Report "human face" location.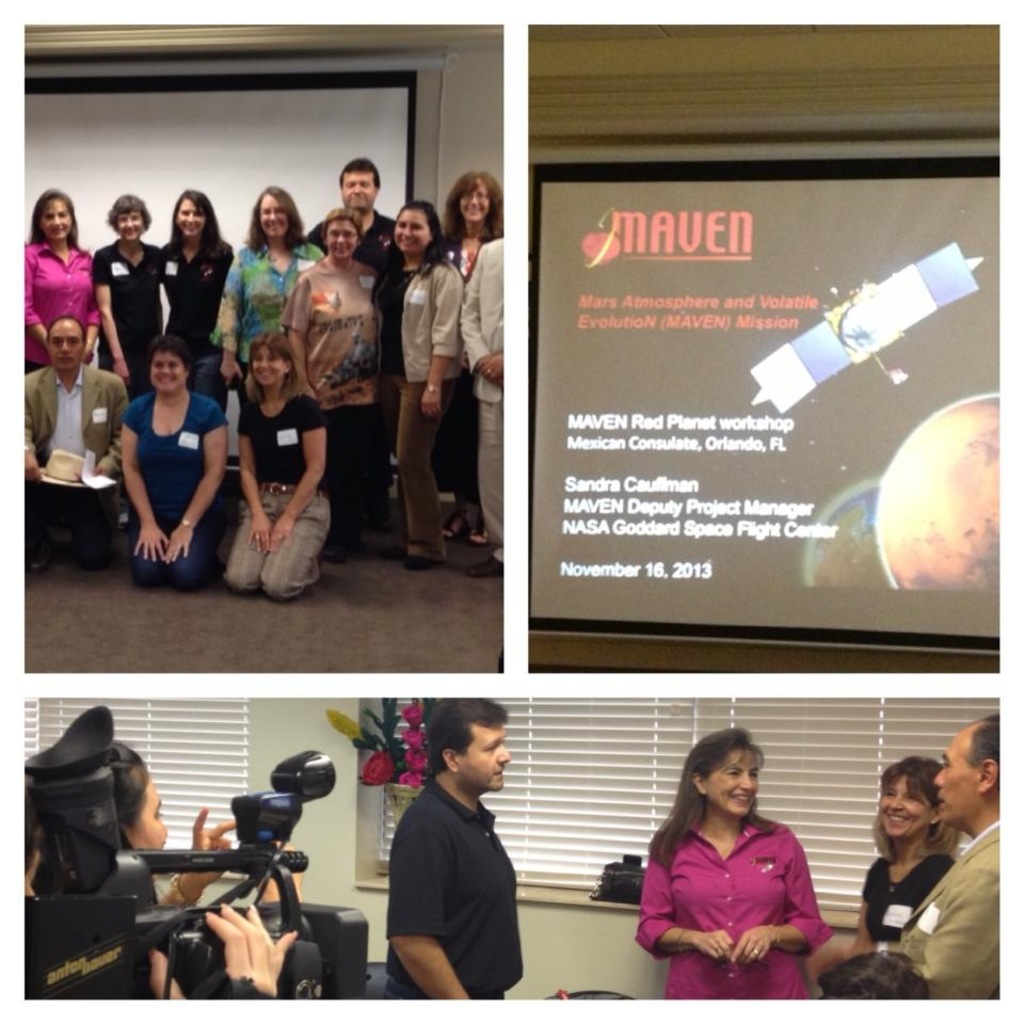
Report: x1=149, y1=357, x2=185, y2=397.
